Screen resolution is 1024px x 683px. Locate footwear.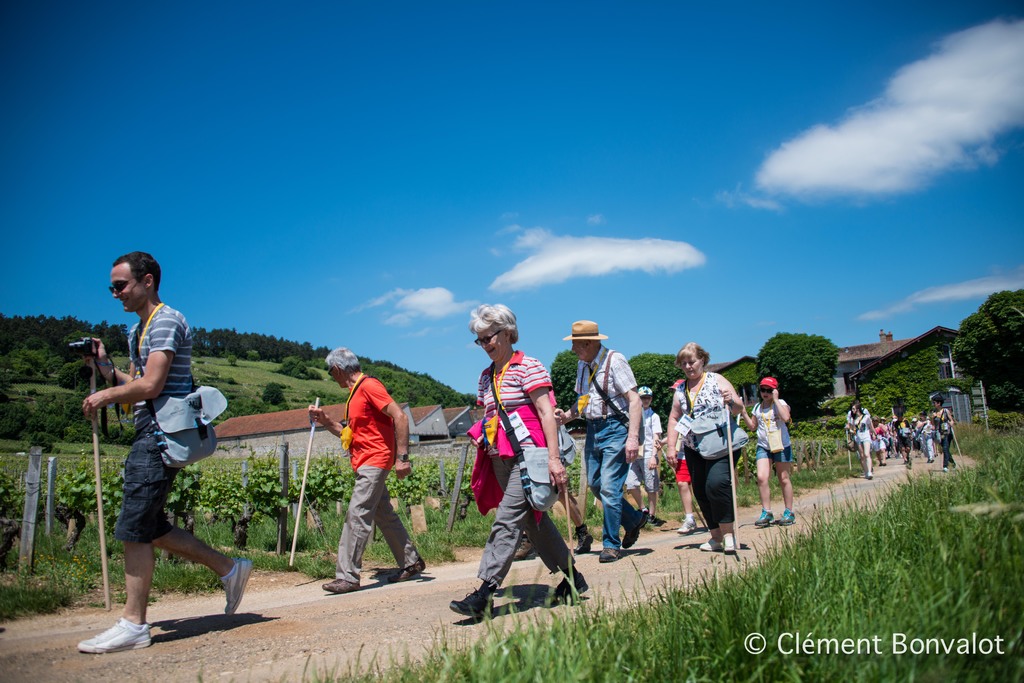
pyautogui.locateOnScreen(550, 559, 598, 599).
